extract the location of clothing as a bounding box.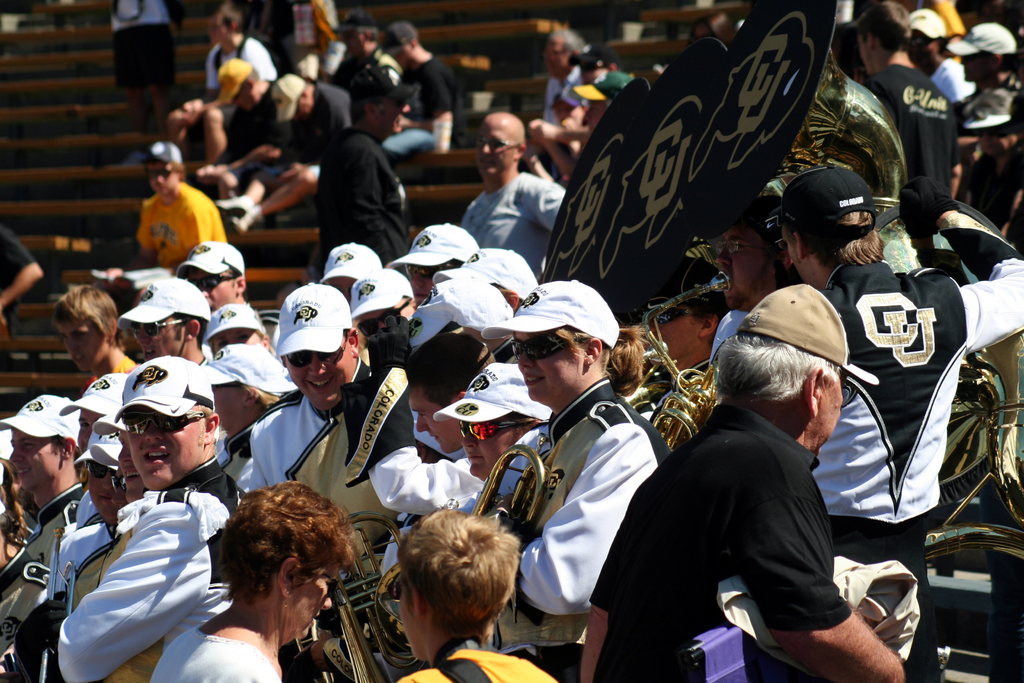
locate(84, 357, 139, 388).
